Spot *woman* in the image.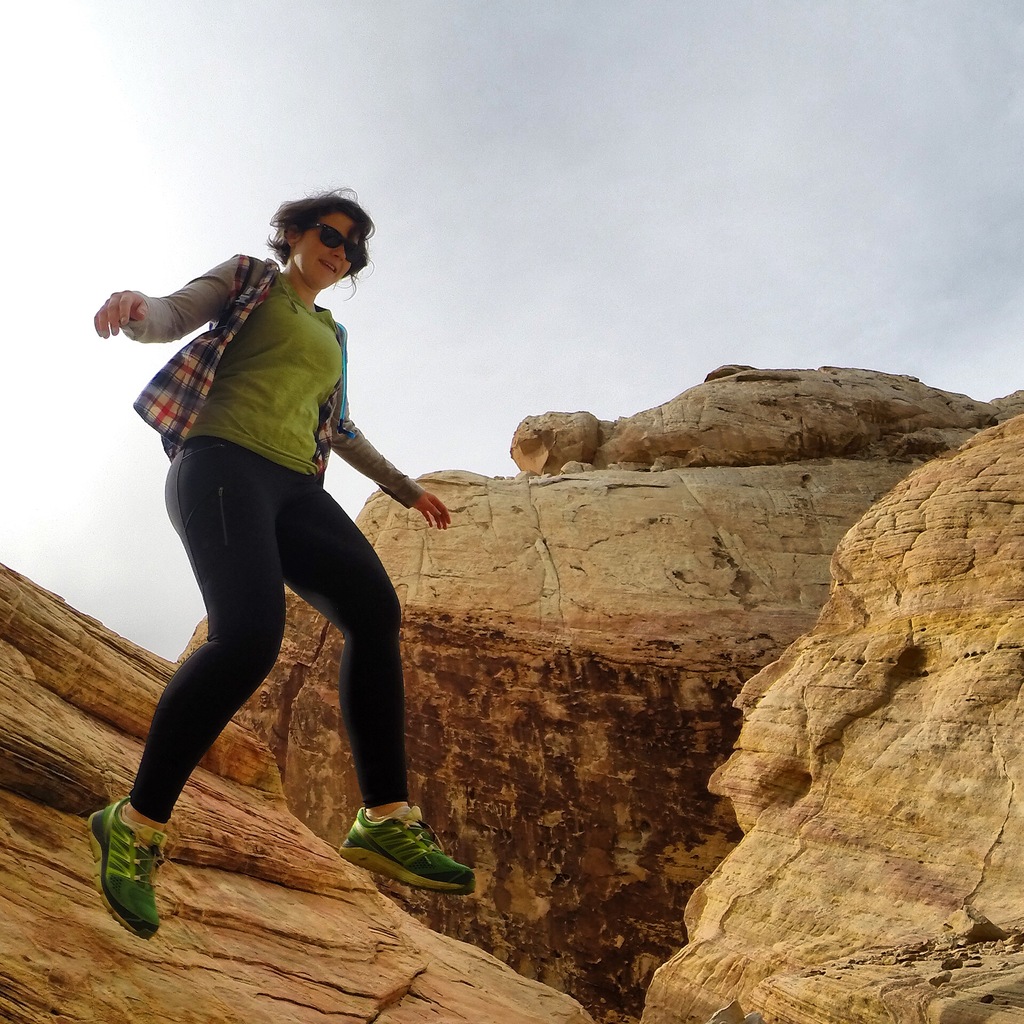
*woman* found at <bbox>120, 174, 448, 892</bbox>.
